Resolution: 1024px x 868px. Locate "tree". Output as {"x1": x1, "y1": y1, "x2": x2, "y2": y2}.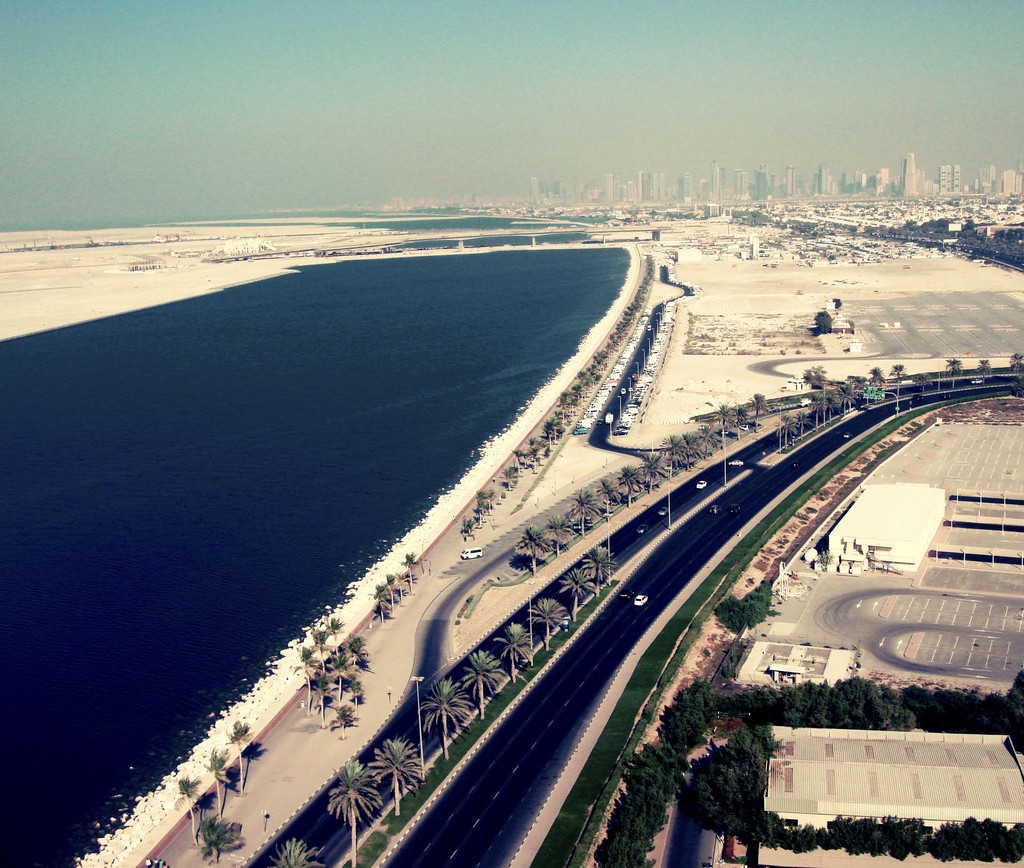
{"x1": 948, "y1": 361, "x2": 964, "y2": 386}.
